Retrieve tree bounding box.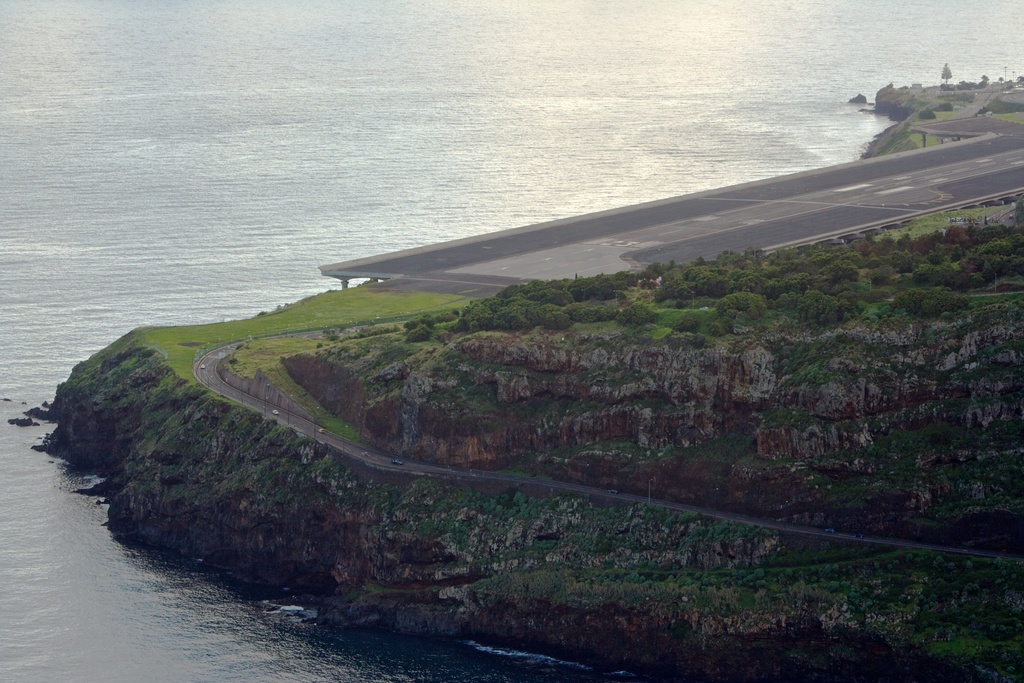
Bounding box: (x1=888, y1=441, x2=897, y2=451).
